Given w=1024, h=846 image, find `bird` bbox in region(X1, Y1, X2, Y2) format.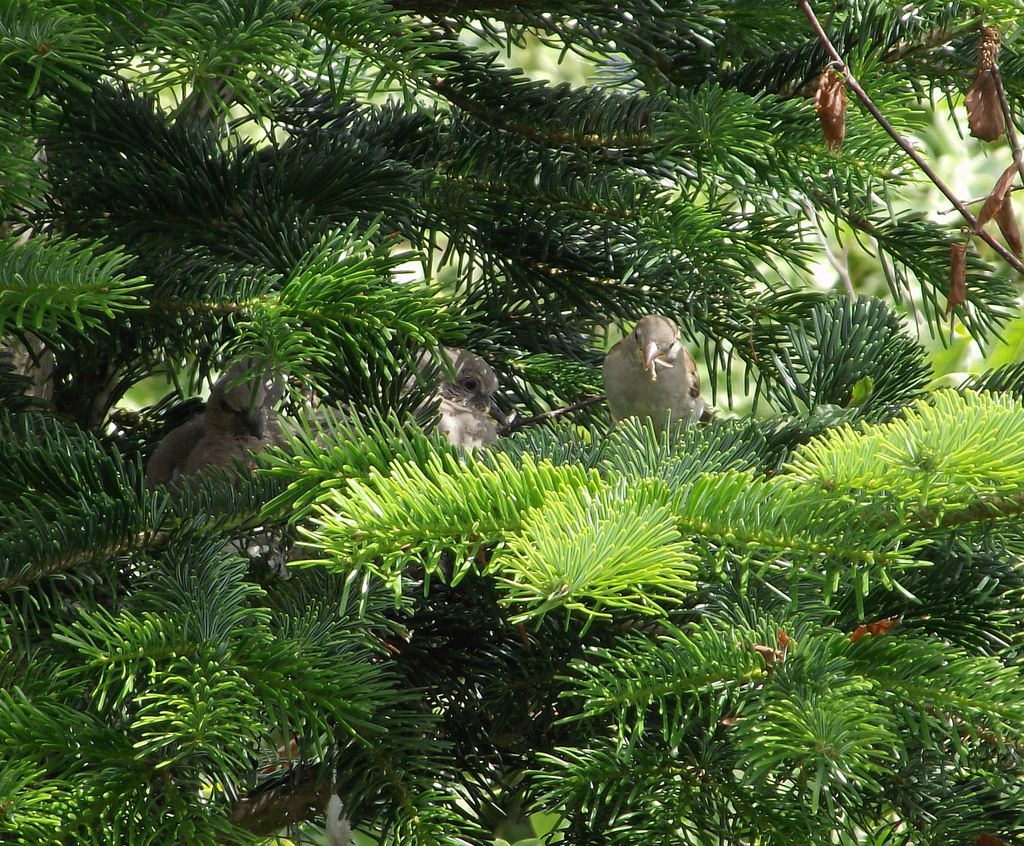
region(397, 337, 507, 453).
